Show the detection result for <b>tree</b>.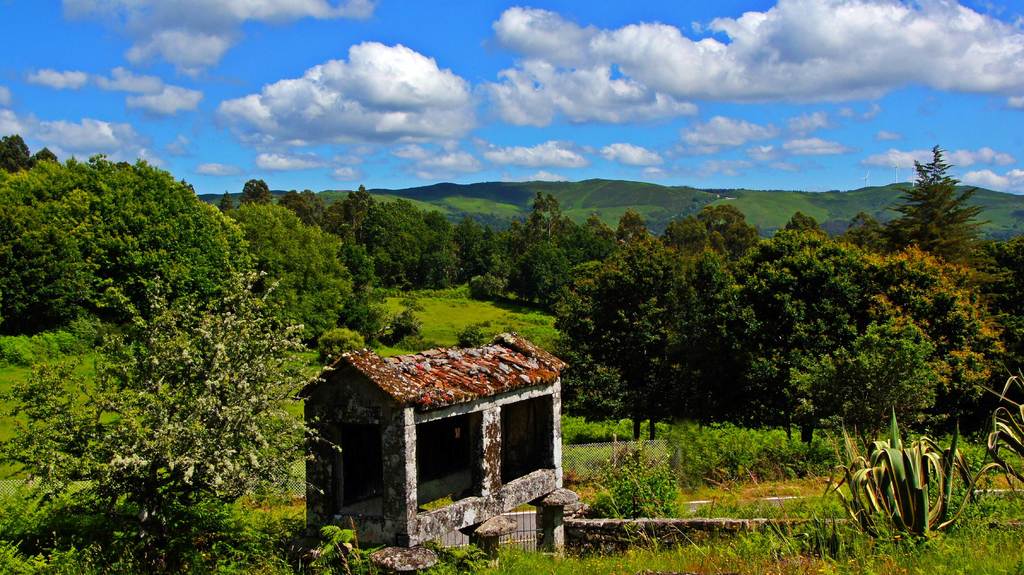
280,181,330,230.
